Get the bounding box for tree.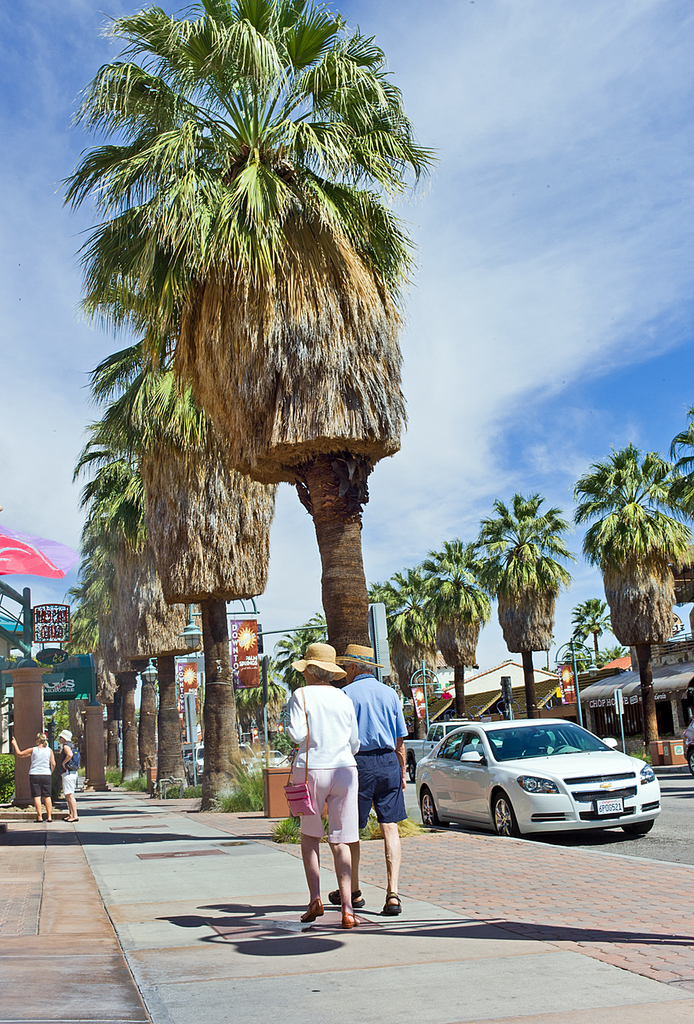
x1=132 y1=659 x2=154 y2=793.
